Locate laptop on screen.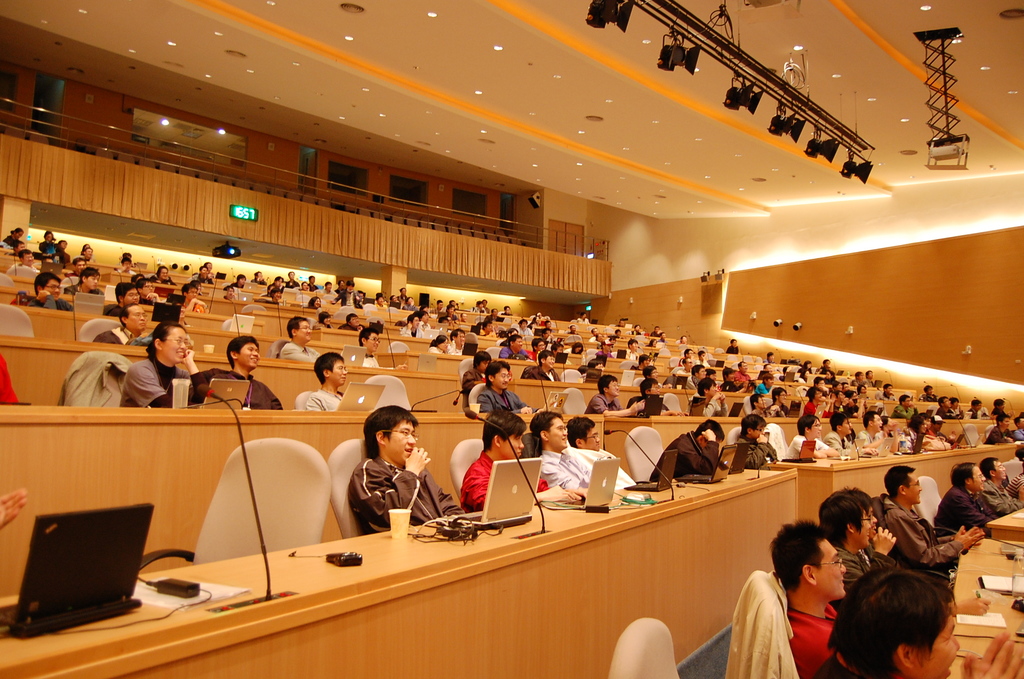
On screen at locate(340, 343, 366, 367).
